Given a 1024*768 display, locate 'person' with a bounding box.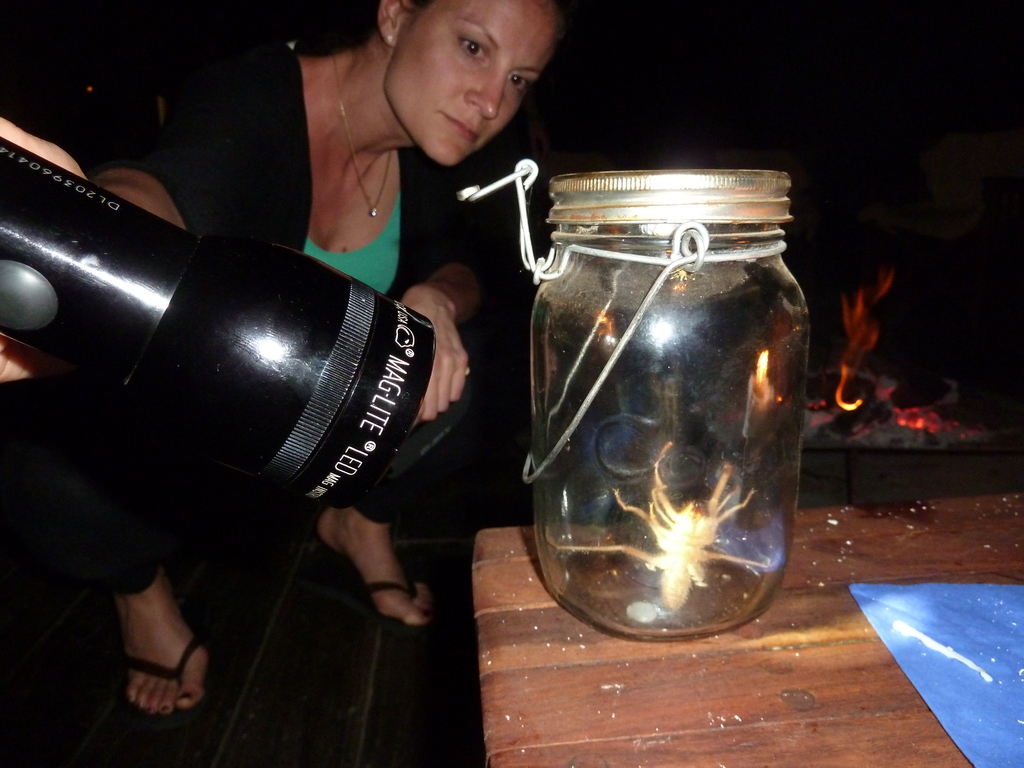
Located: 0, 0, 556, 717.
